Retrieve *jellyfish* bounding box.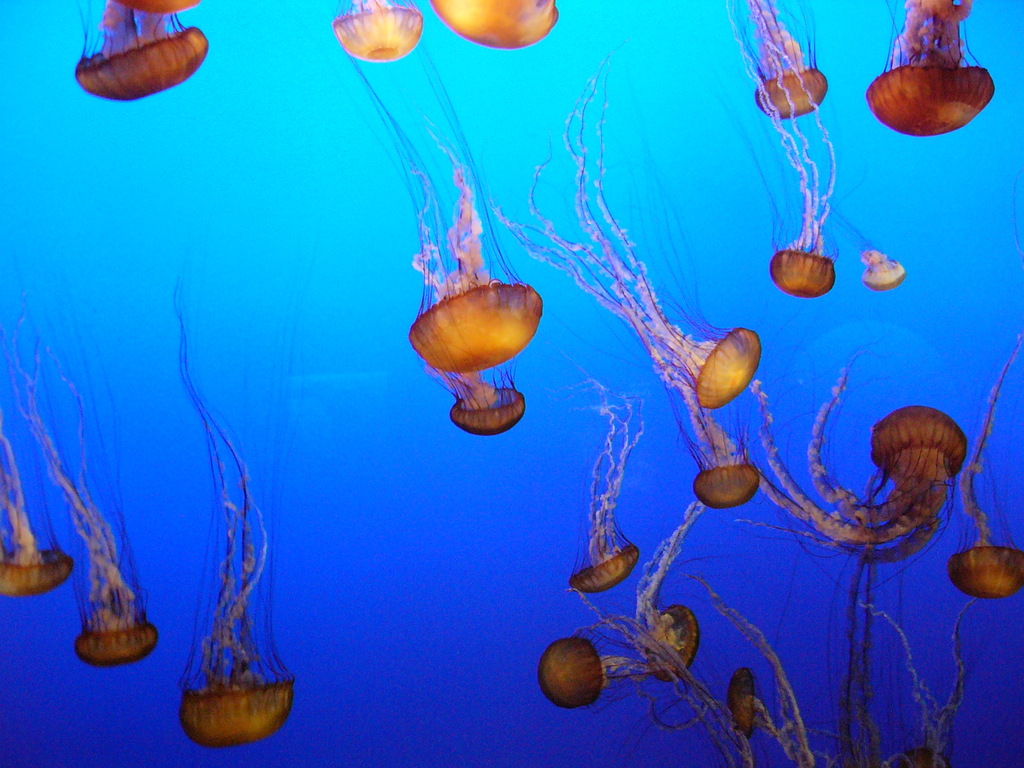
Bounding box: <region>0, 257, 159, 664</region>.
